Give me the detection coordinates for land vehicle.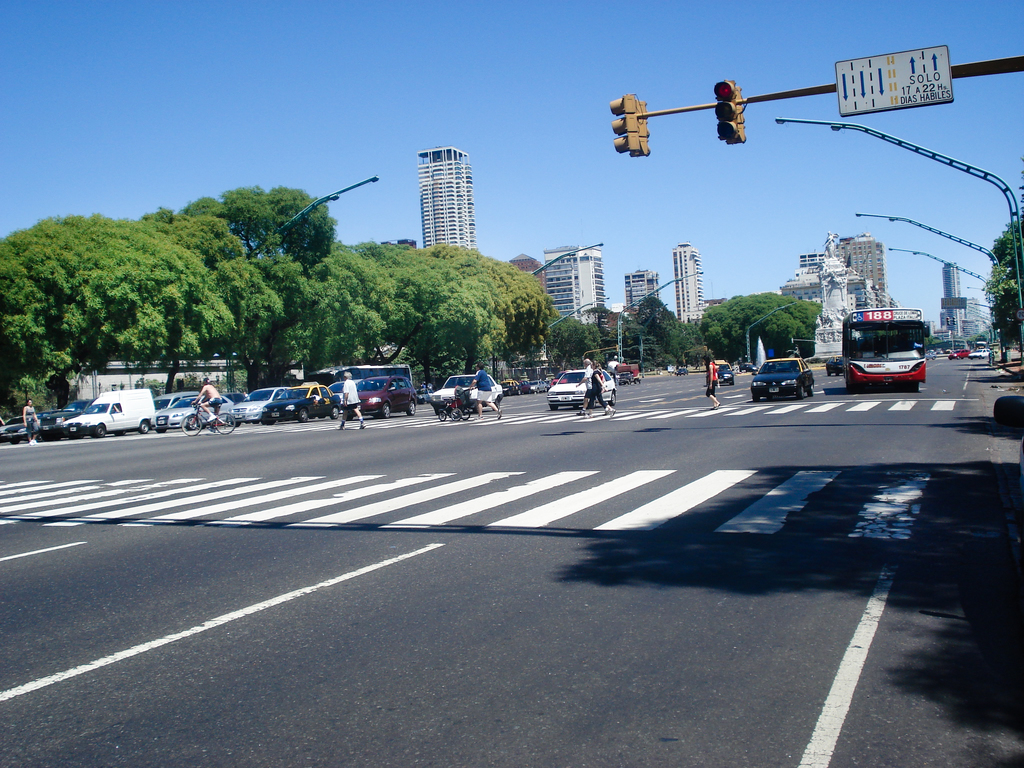
bbox=[750, 357, 816, 402].
